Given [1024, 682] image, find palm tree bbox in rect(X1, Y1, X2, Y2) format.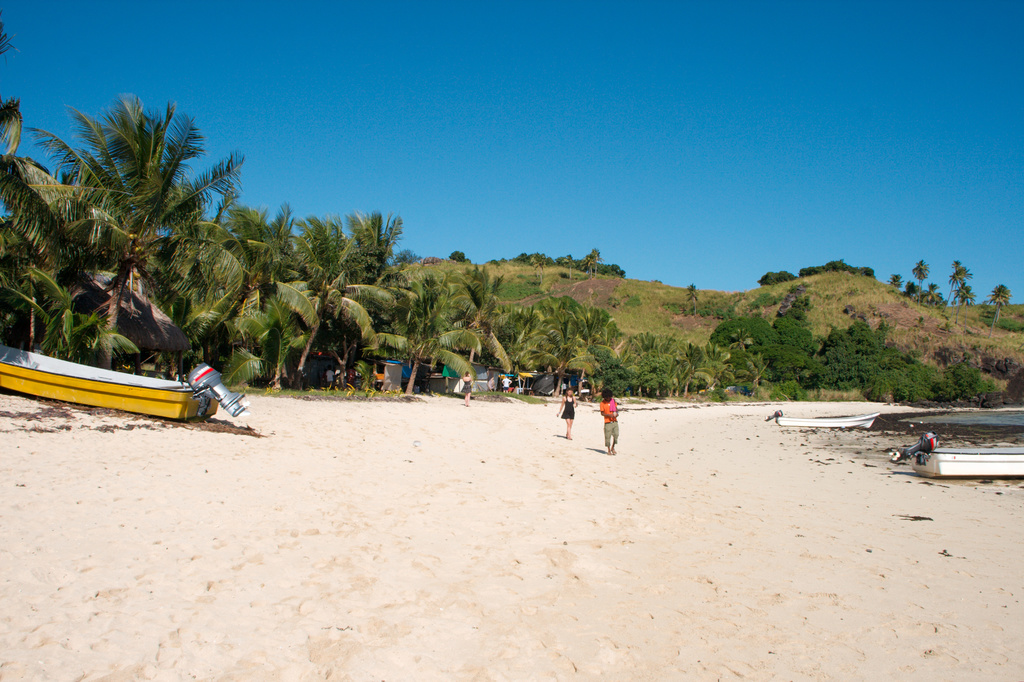
rect(437, 258, 497, 405).
